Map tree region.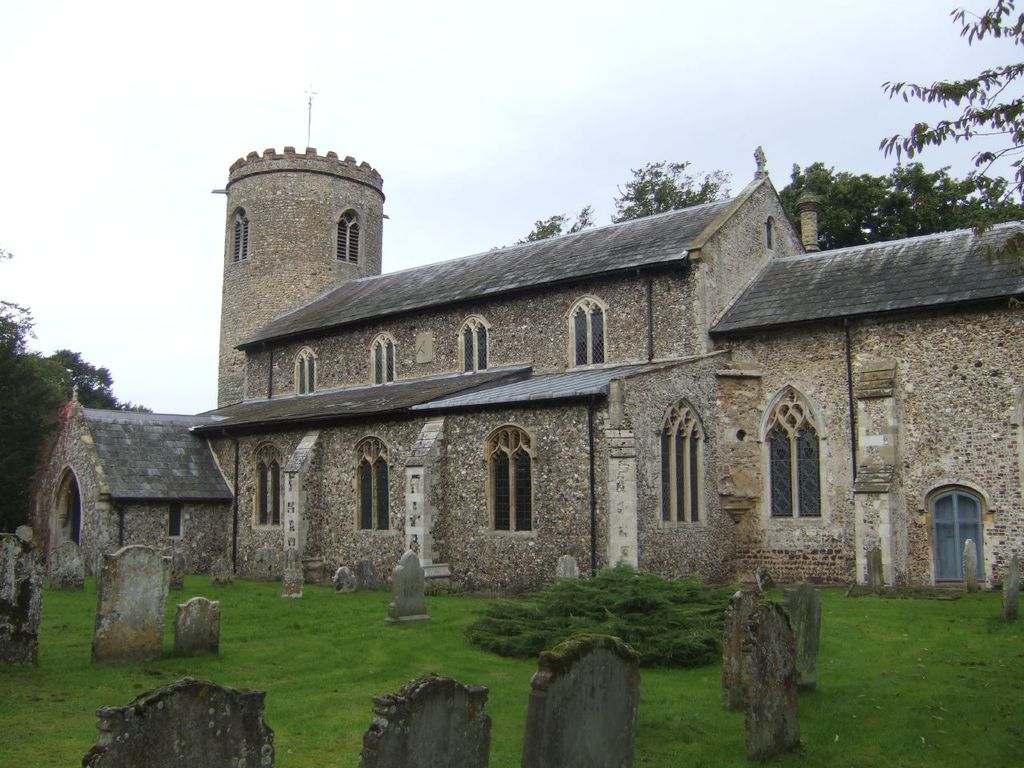
Mapped to <box>871,0,1023,239</box>.
